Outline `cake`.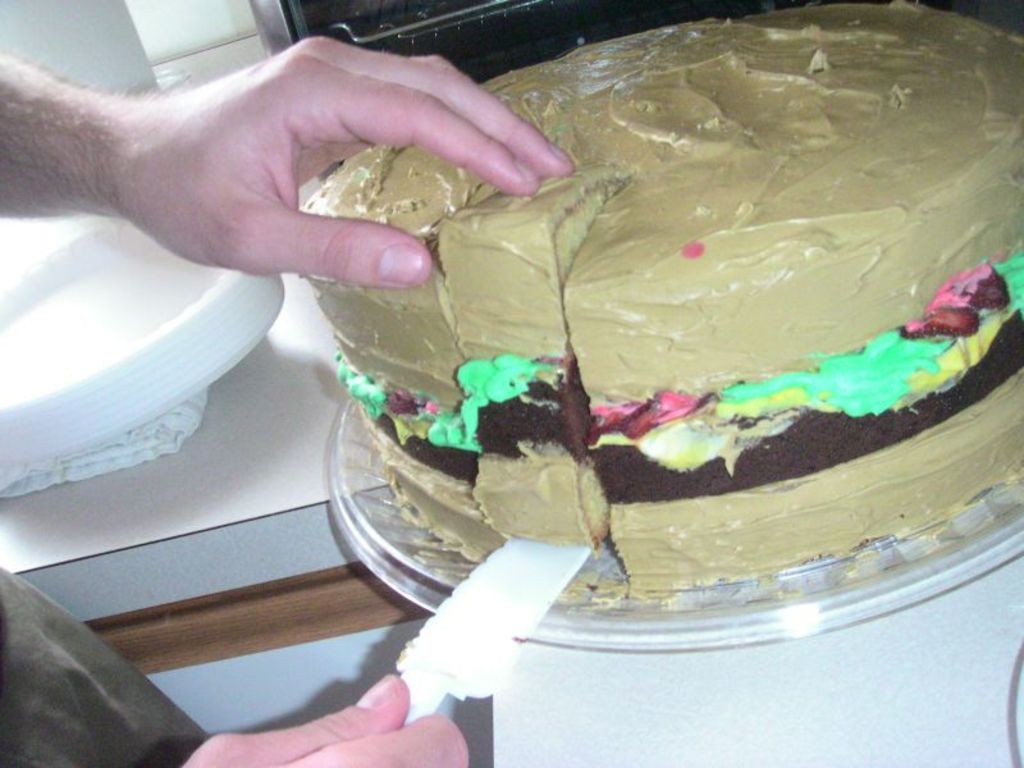
Outline: [300, 0, 1023, 604].
